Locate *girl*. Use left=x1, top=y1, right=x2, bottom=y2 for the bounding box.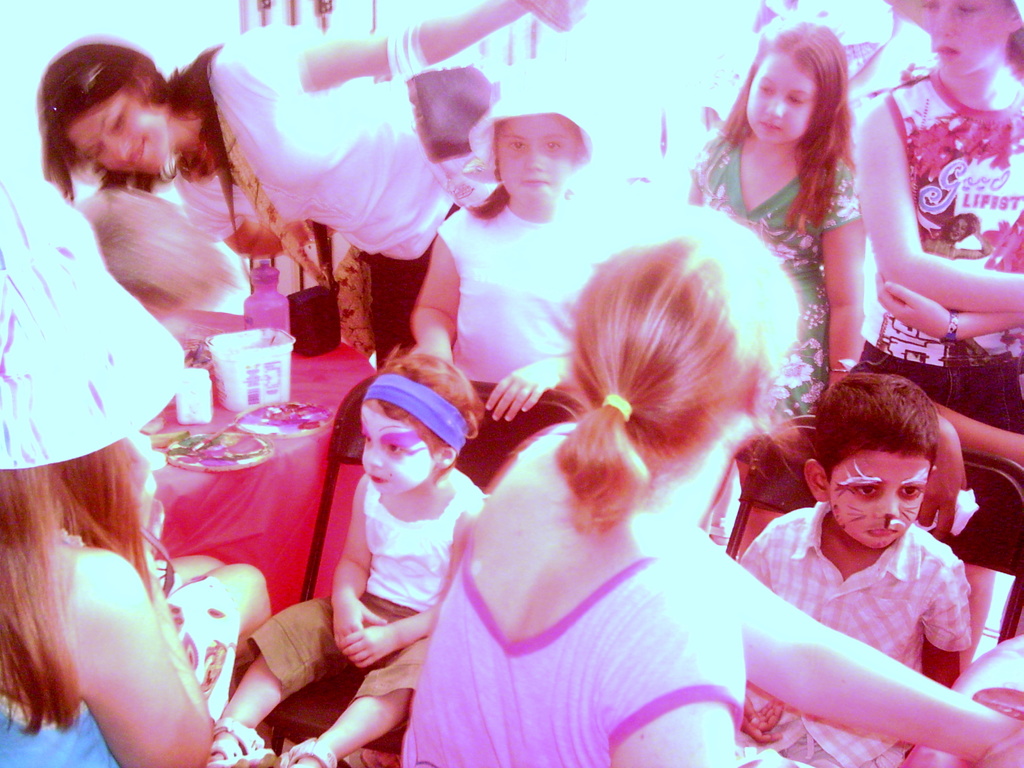
left=205, top=349, right=485, bottom=767.
